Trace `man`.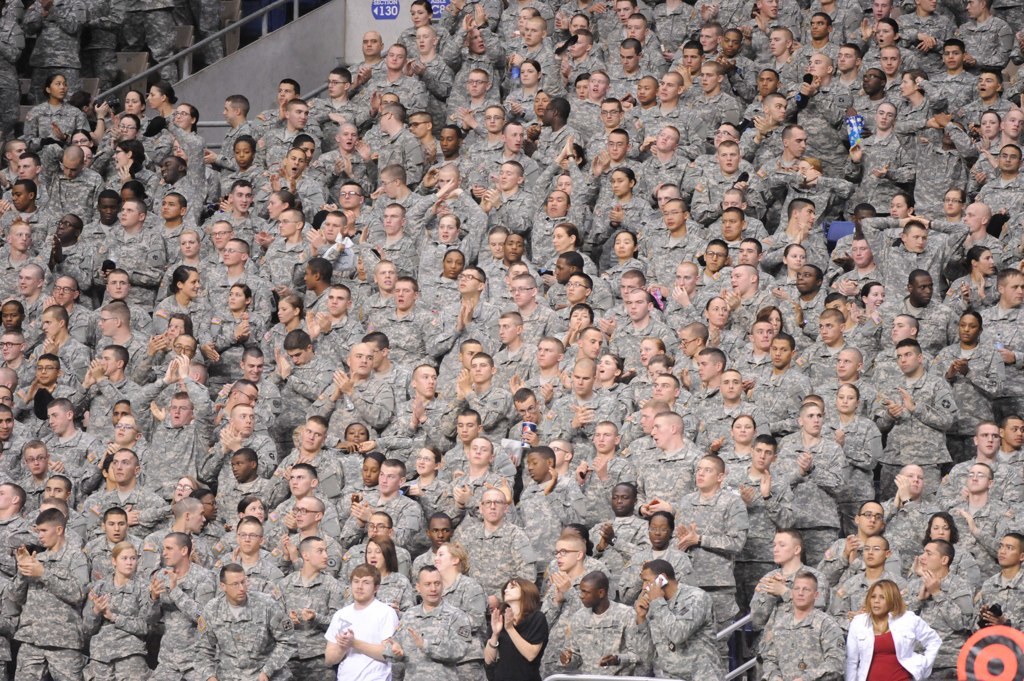
Traced to pyautogui.locateOnScreen(815, 497, 897, 583).
